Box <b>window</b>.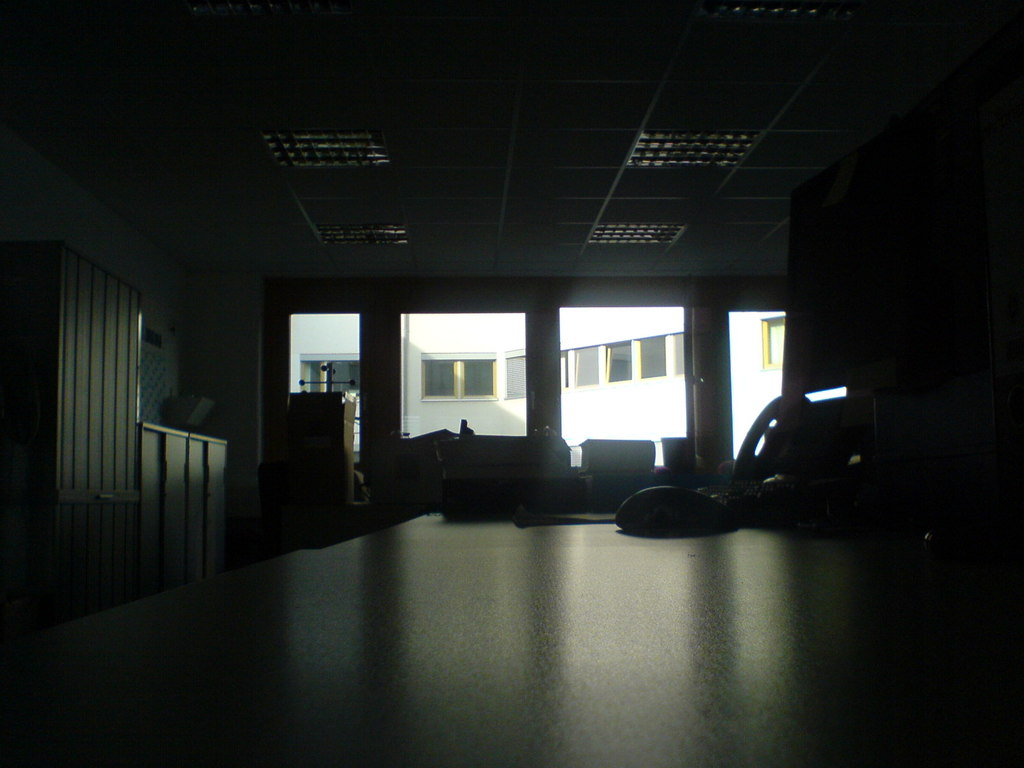
BBox(298, 353, 359, 405).
